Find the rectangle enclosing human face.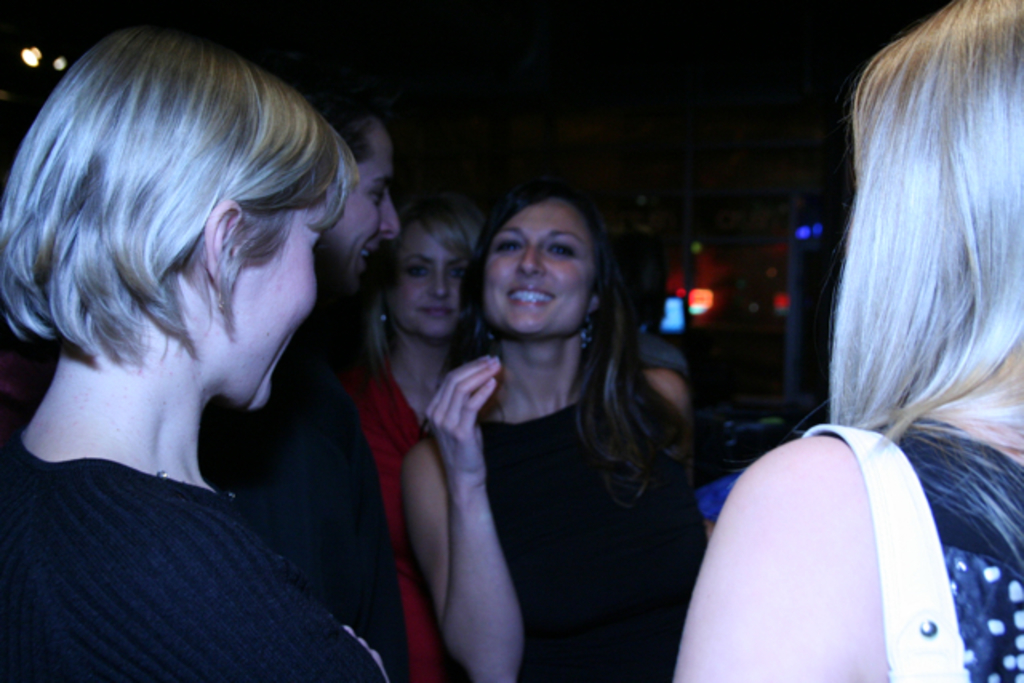
BBox(346, 134, 402, 288).
